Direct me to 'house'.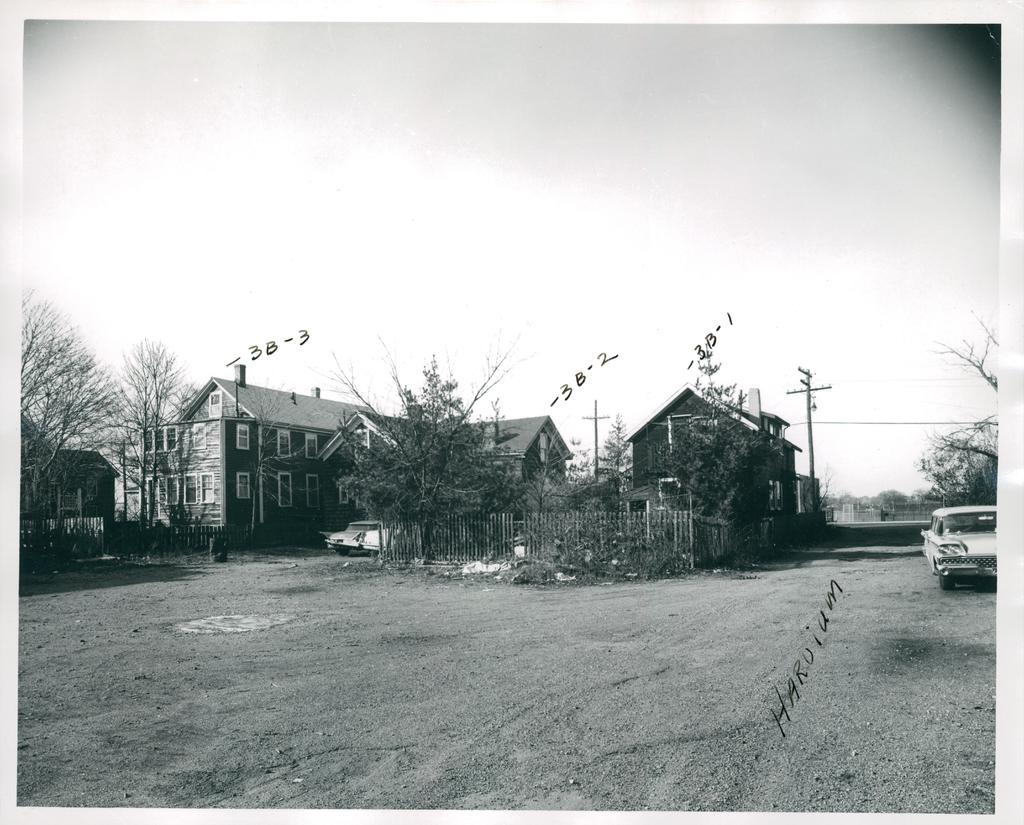
Direction: bbox=[22, 414, 119, 526].
